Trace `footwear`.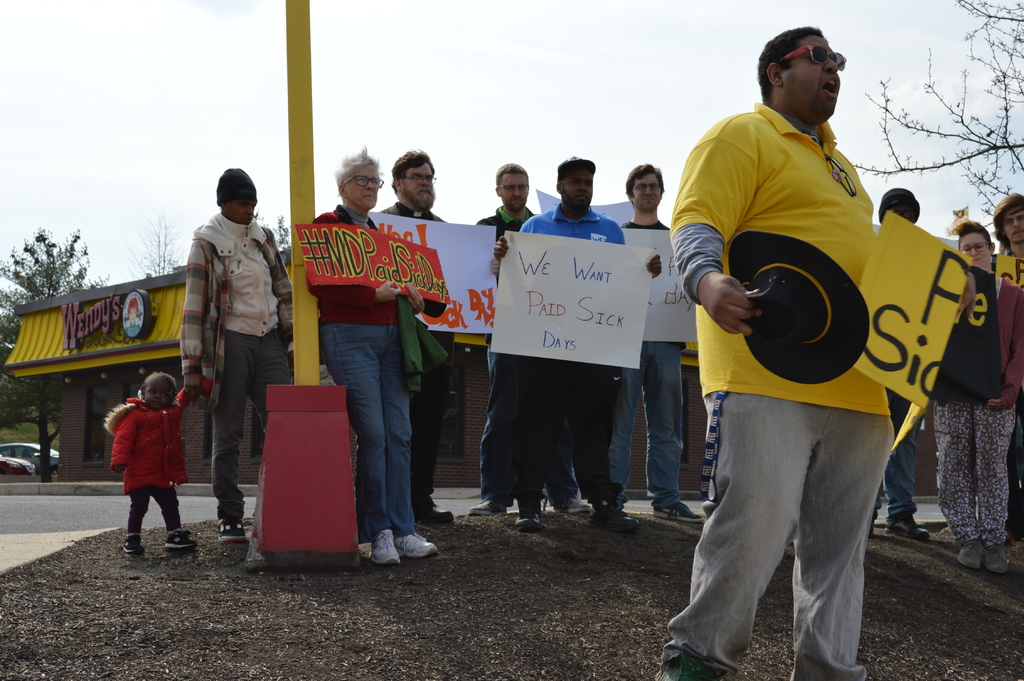
Traced to Rect(369, 529, 397, 561).
